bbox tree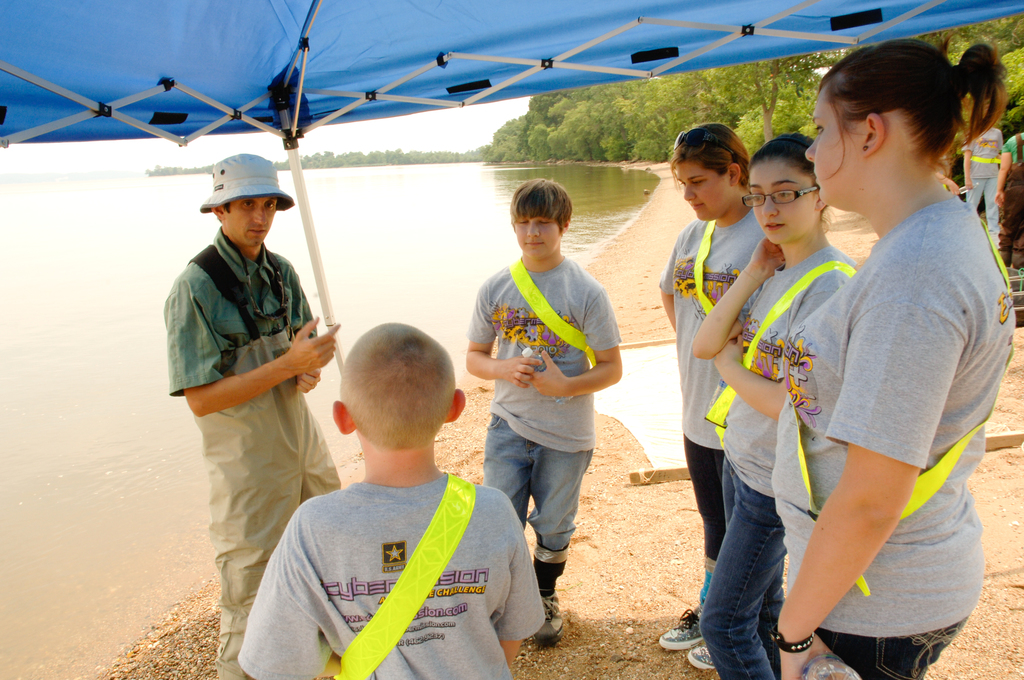
region(669, 69, 719, 153)
